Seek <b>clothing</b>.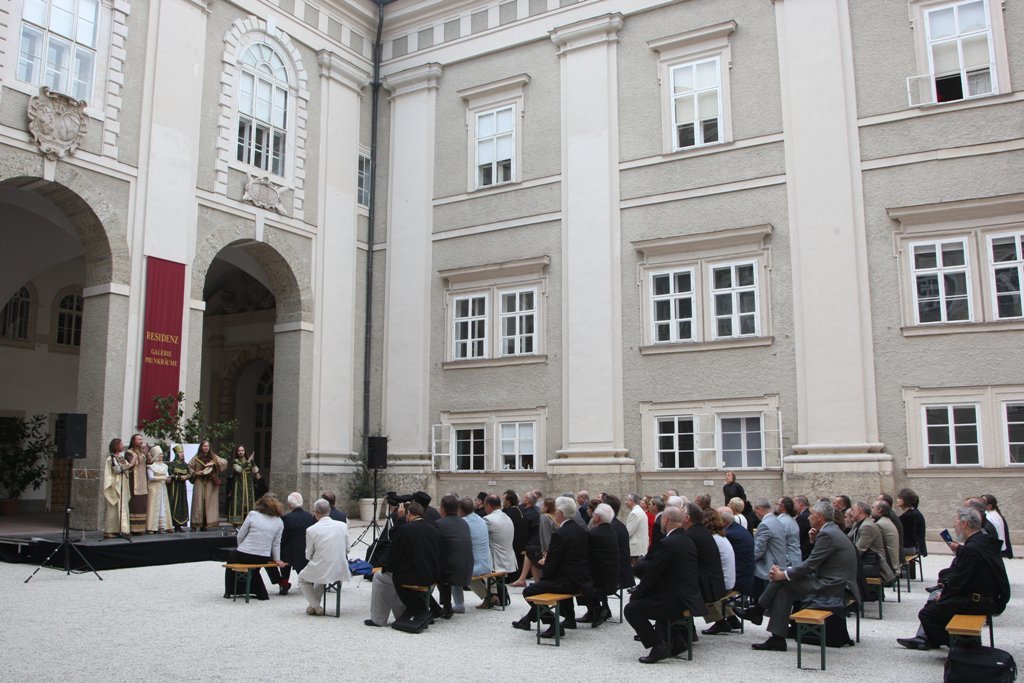
[461,514,495,605].
